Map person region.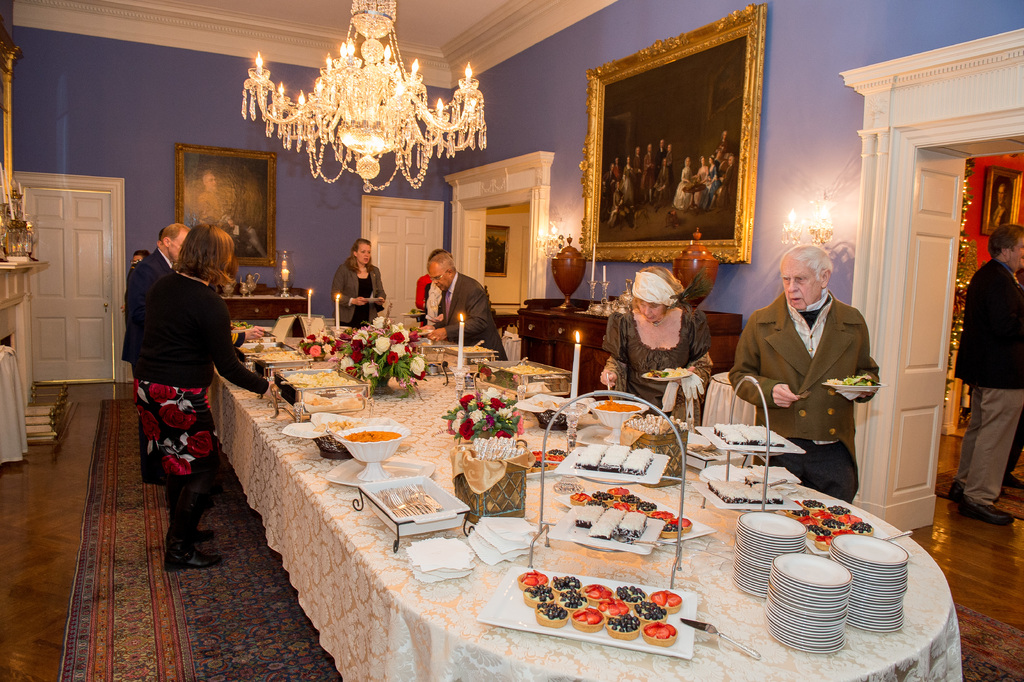
Mapped to locate(426, 251, 512, 362).
